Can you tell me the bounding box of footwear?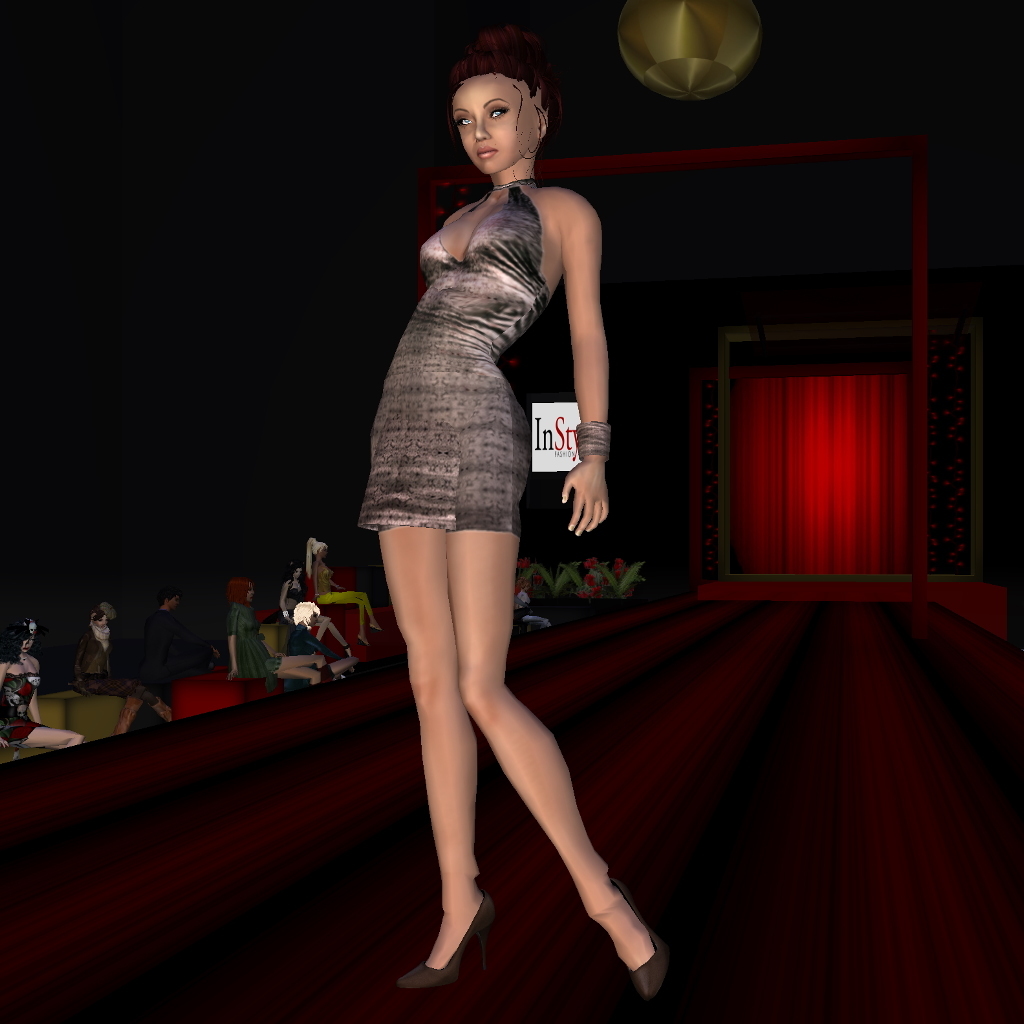
x1=413 y1=877 x2=518 y2=993.
